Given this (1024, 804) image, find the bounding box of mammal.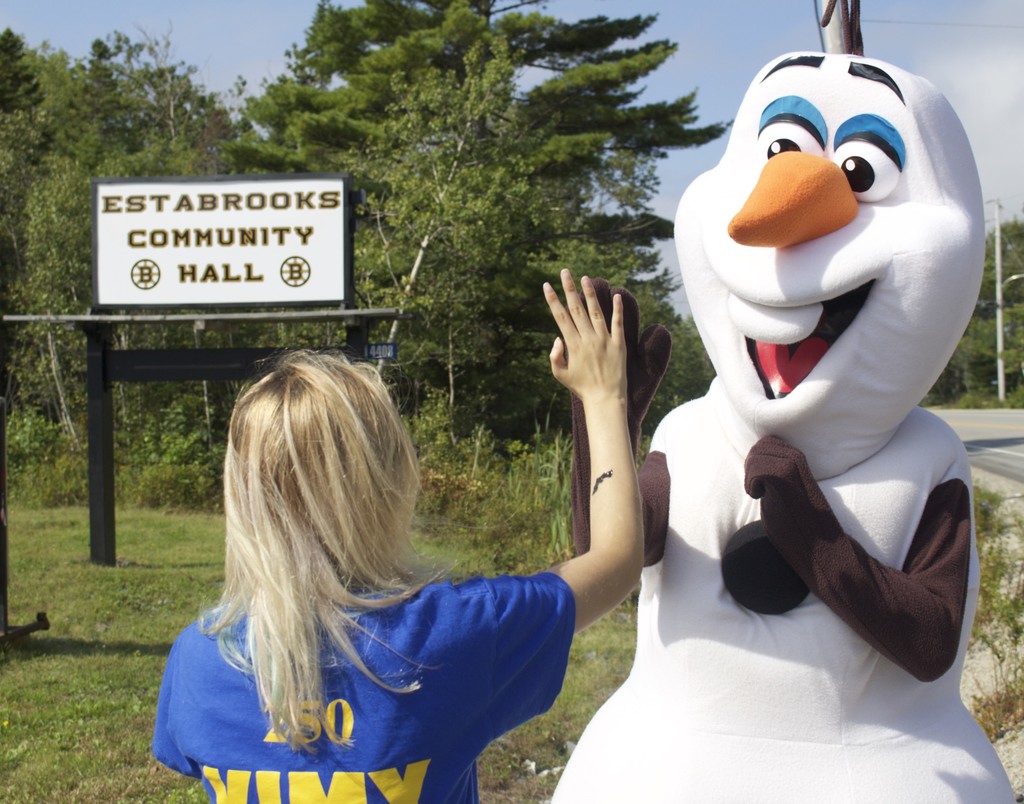
Rect(150, 264, 650, 803).
